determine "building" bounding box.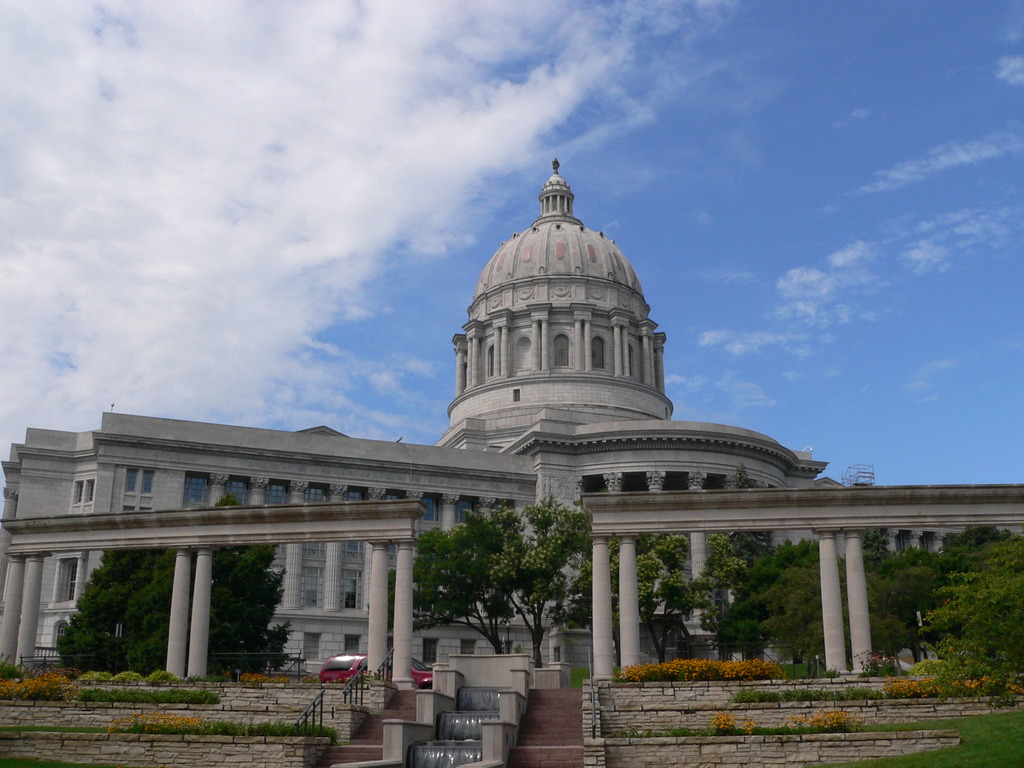
Determined: left=0, top=159, right=1023, bottom=682.
